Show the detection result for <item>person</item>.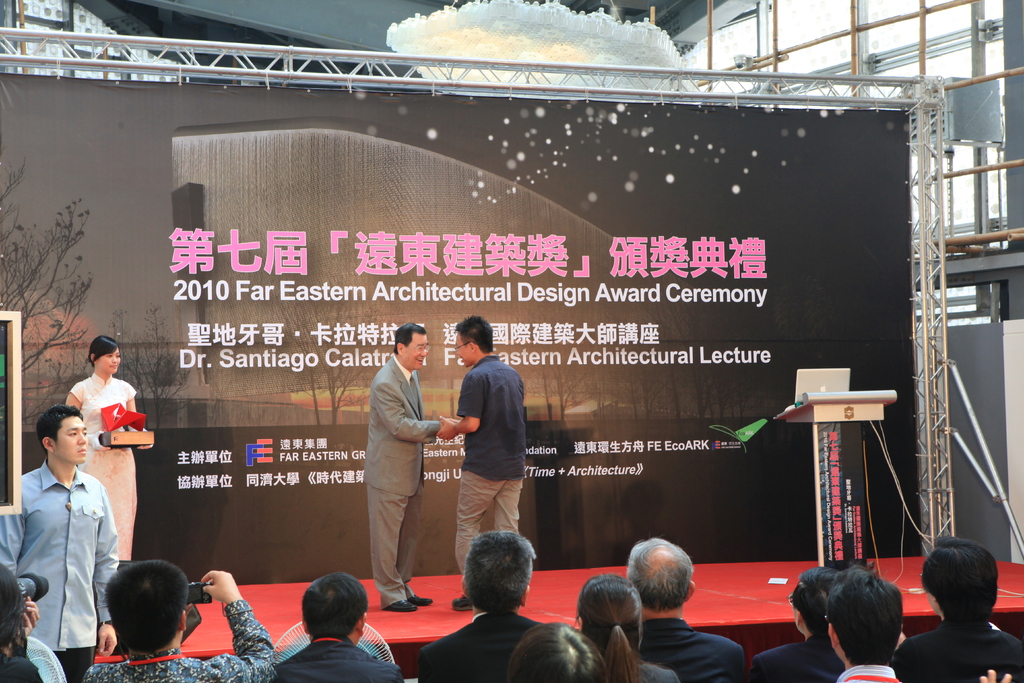
box=[740, 561, 839, 682].
